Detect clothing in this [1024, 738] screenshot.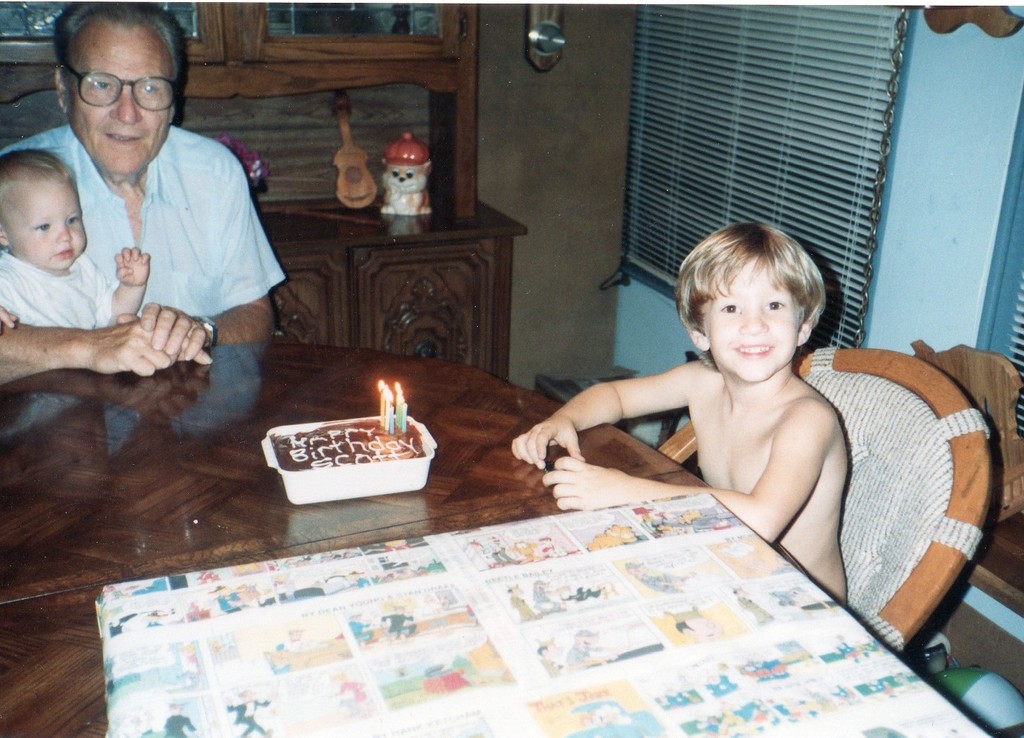
Detection: <box>36,95,262,366</box>.
